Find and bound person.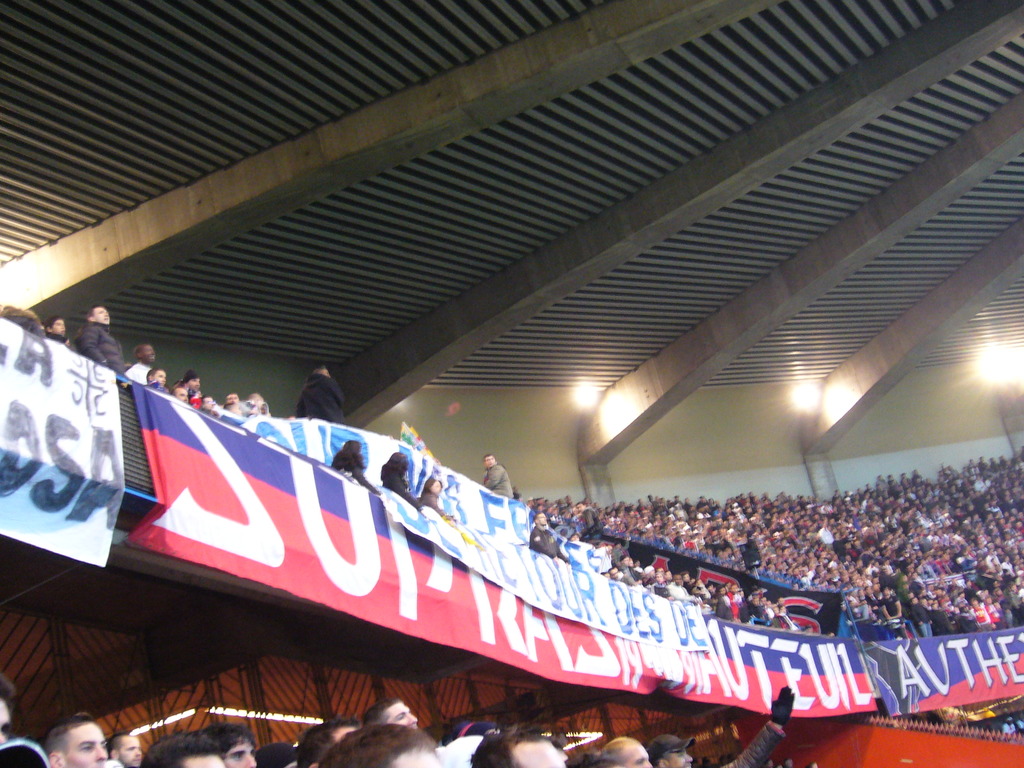
Bound: (left=294, top=362, right=345, bottom=429).
